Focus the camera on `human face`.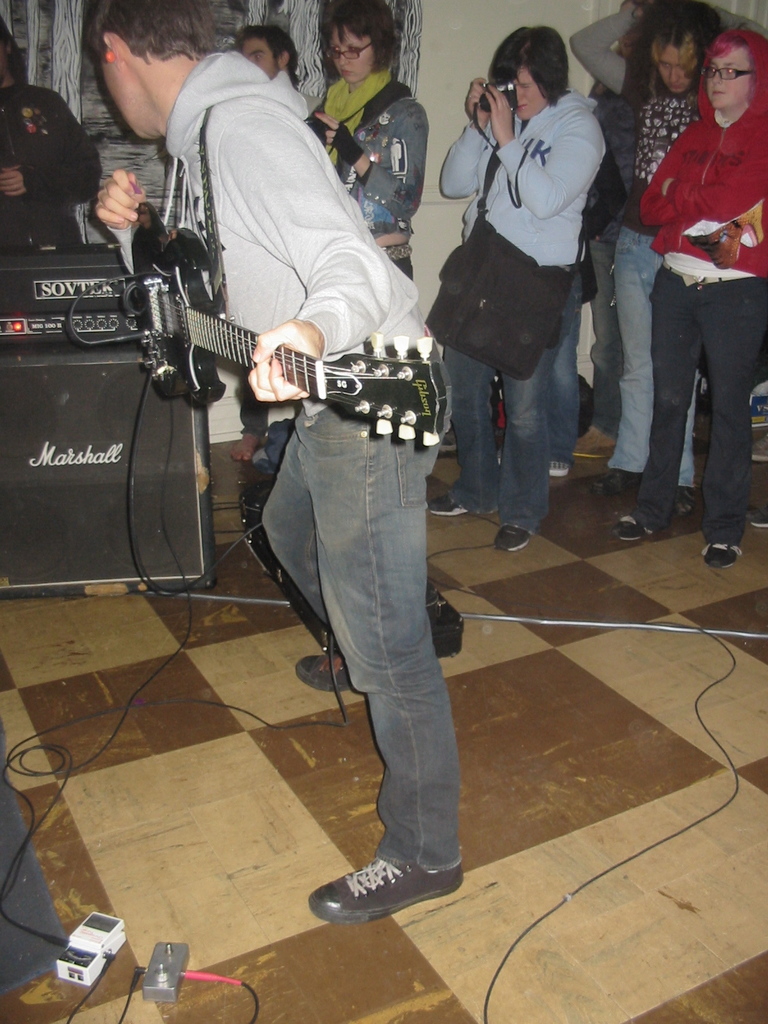
Focus region: rect(513, 67, 547, 121).
